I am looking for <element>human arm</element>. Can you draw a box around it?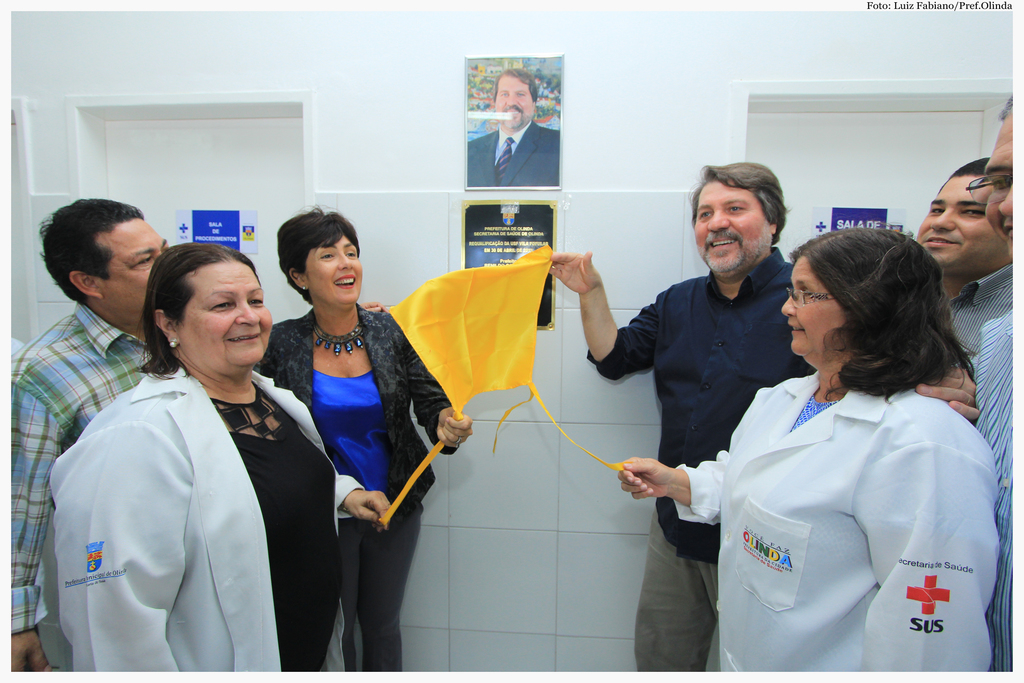
Sure, the bounding box is <box>284,385,385,537</box>.
